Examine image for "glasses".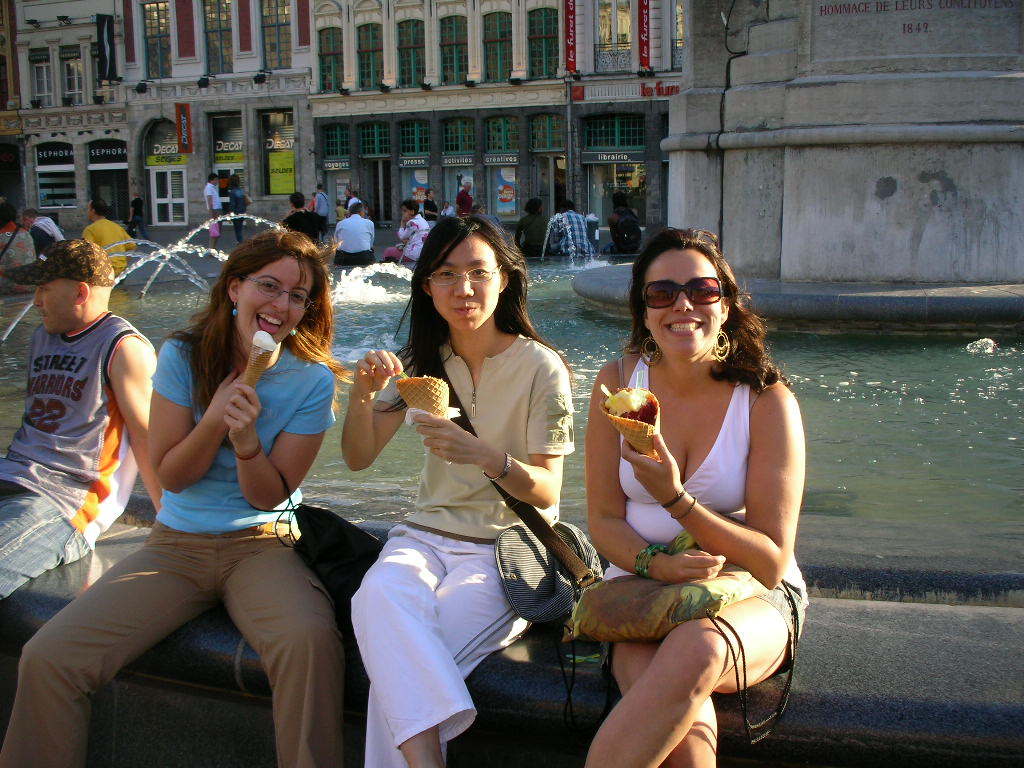
Examination result: detection(424, 265, 505, 289).
